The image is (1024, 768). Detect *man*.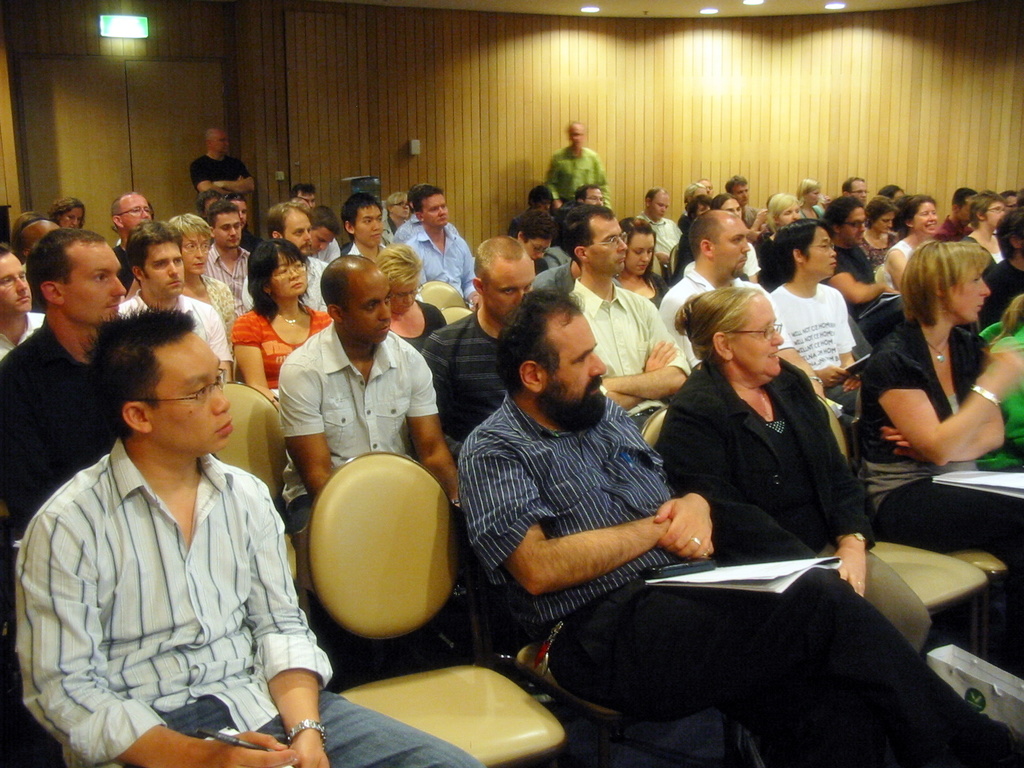
Detection: select_region(115, 220, 238, 387).
